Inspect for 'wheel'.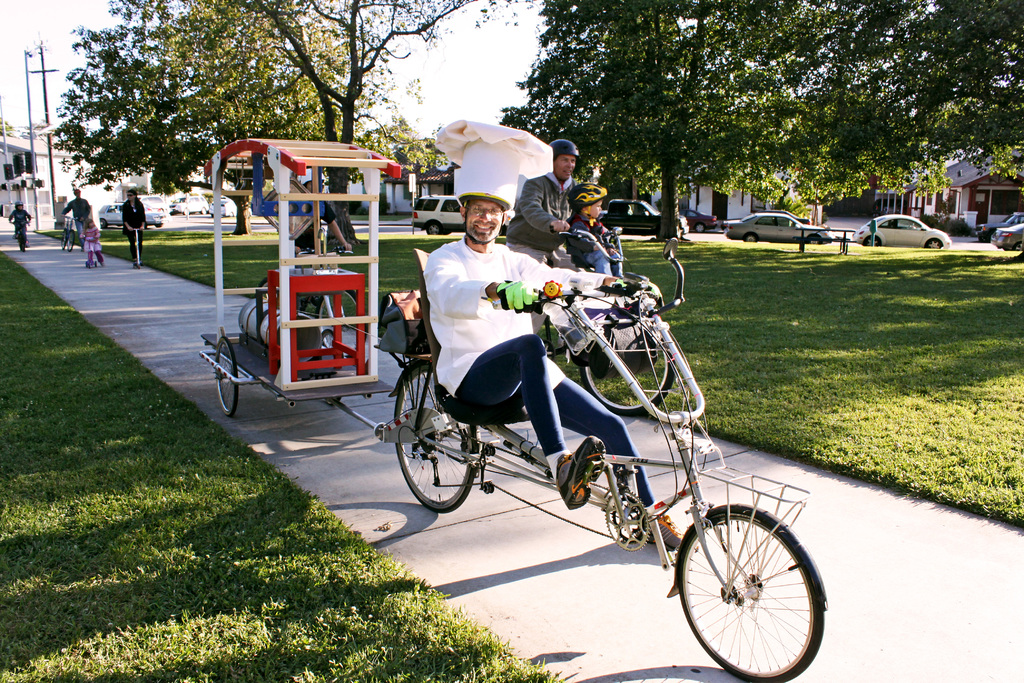
Inspection: 746/235/757/242.
